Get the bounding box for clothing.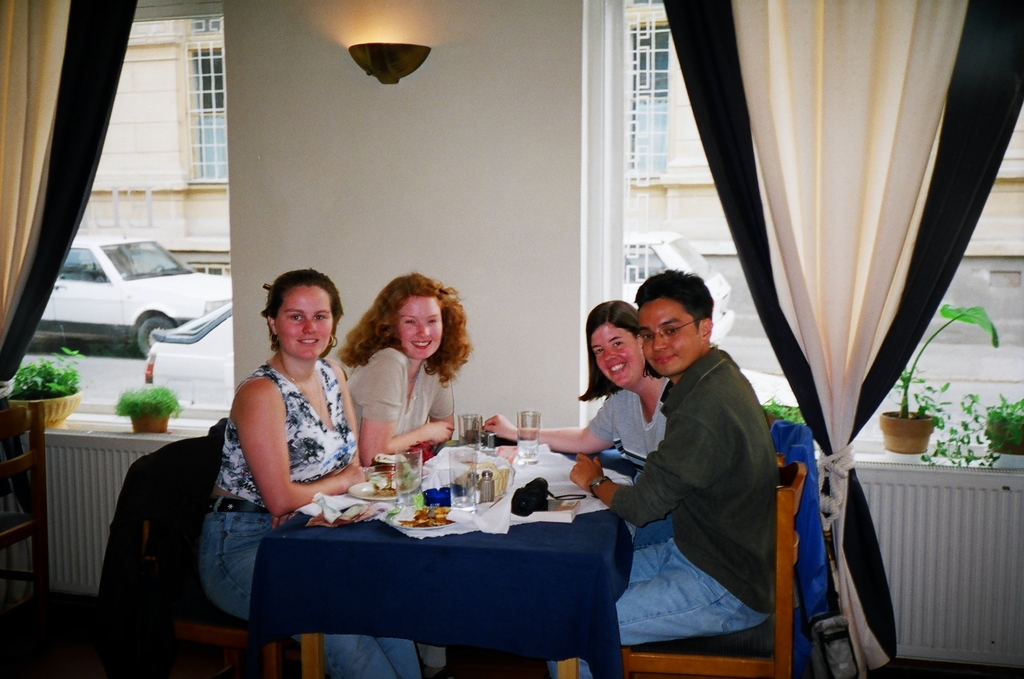
(left=591, top=367, right=671, bottom=477).
